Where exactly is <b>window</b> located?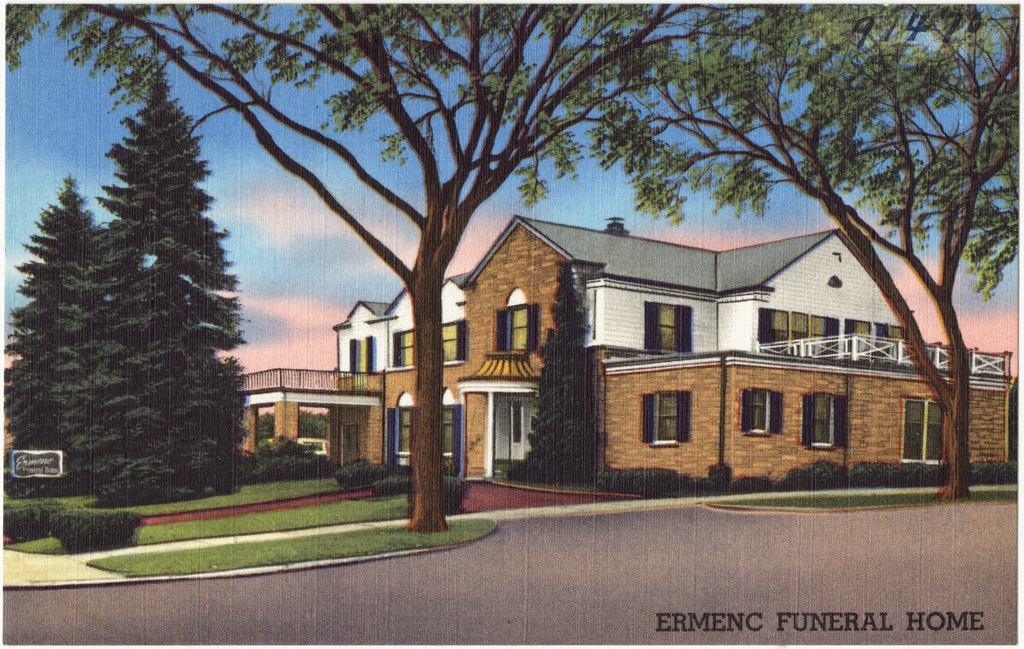
Its bounding box is left=496, top=304, right=535, bottom=351.
